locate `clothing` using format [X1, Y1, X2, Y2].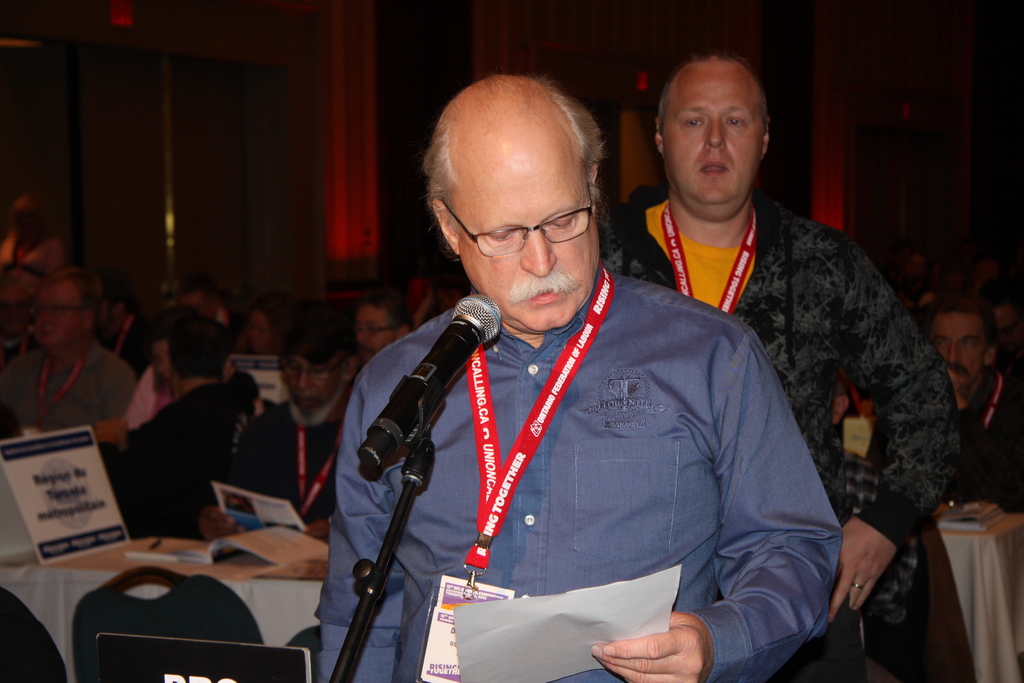
[227, 404, 360, 528].
